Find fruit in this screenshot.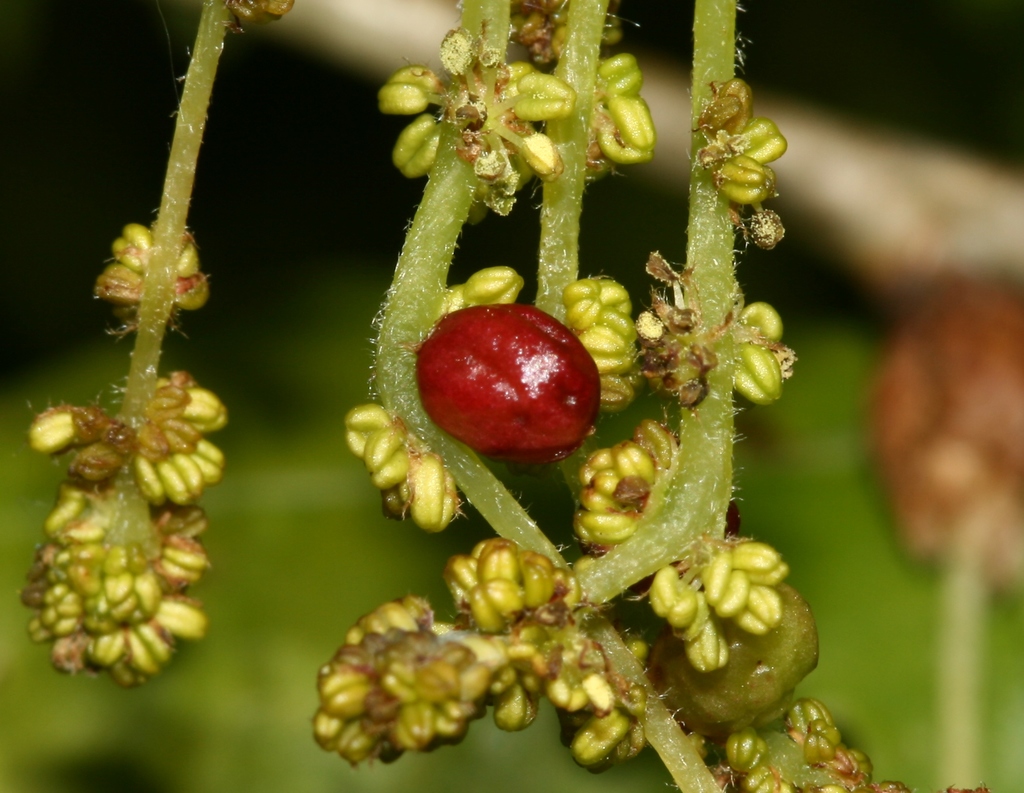
The bounding box for fruit is box(415, 304, 596, 463).
